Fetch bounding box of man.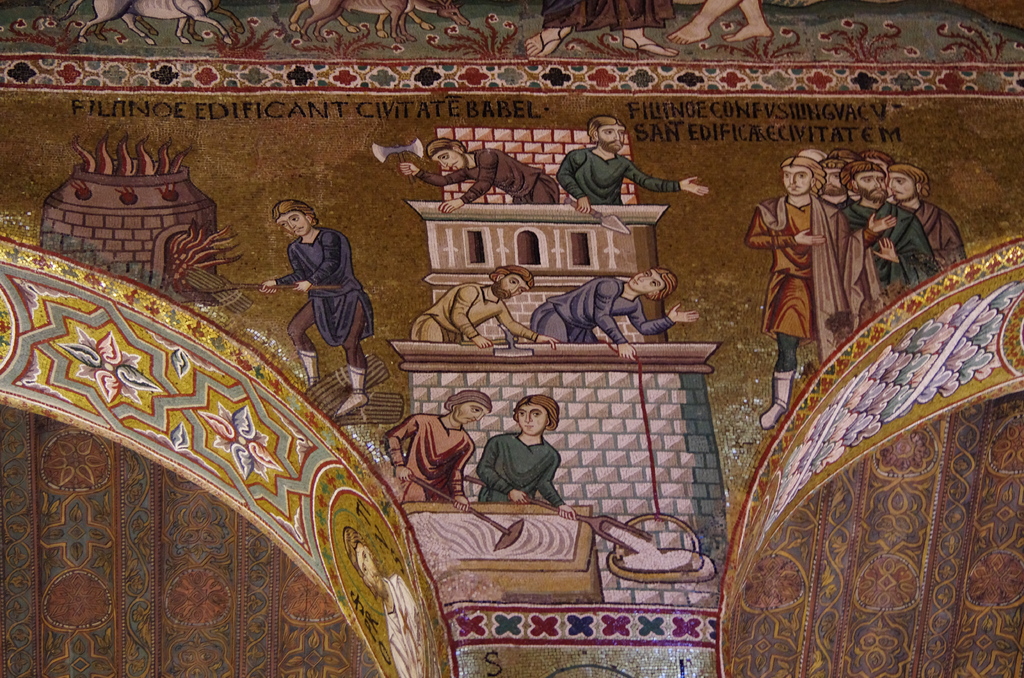
Bbox: crop(473, 428, 566, 515).
